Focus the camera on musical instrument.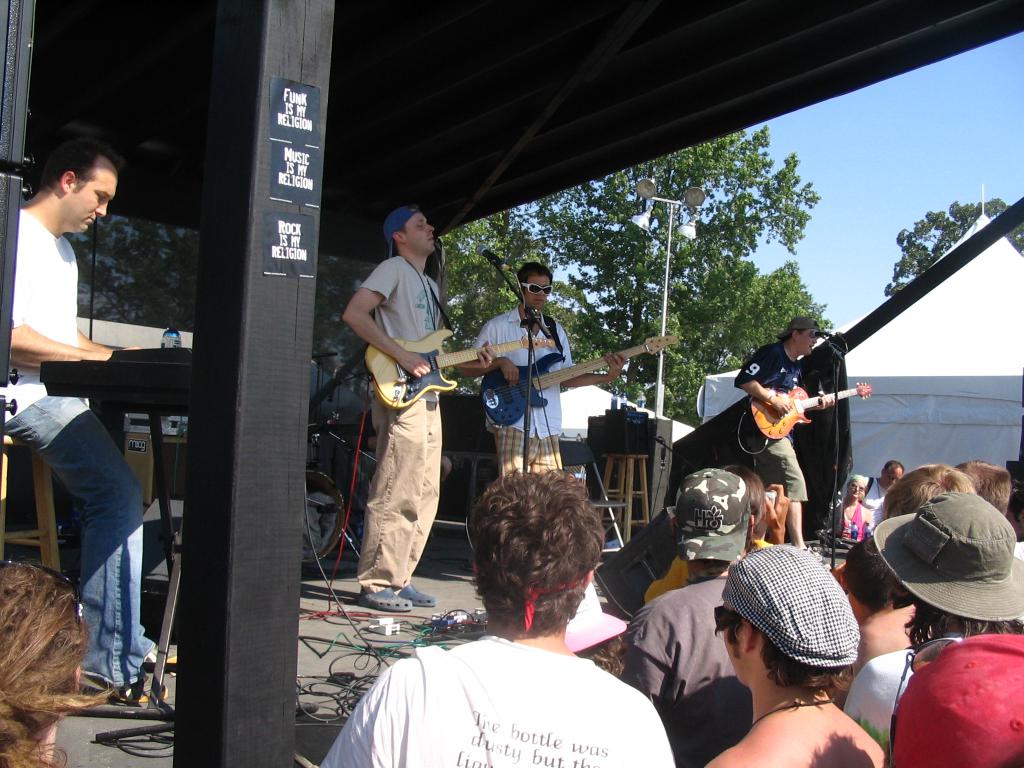
Focus region: pyautogui.locateOnScreen(356, 320, 563, 410).
